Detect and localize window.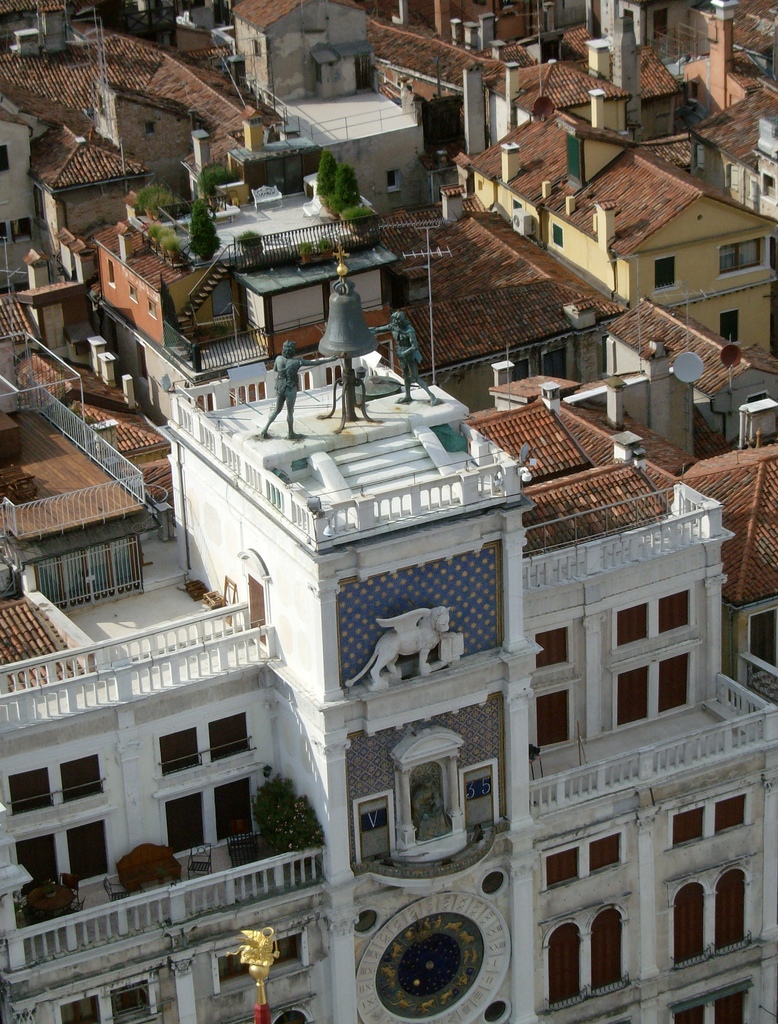
Localized at left=745, top=602, right=777, bottom=662.
